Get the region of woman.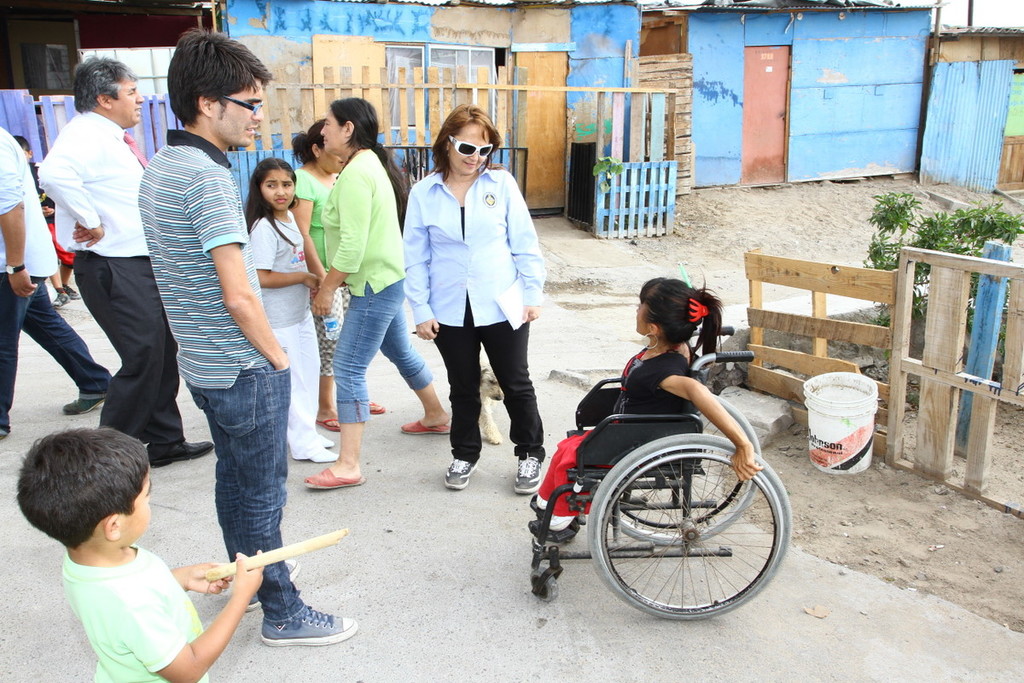
{"x1": 403, "y1": 120, "x2": 545, "y2": 500}.
